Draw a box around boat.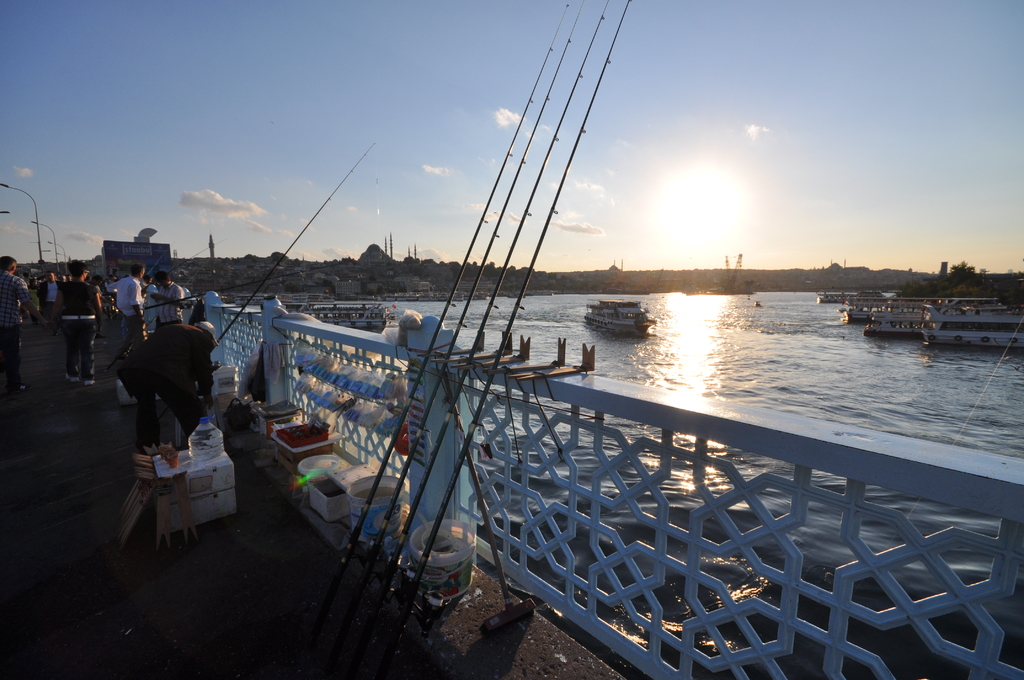
region(300, 295, 394, 330).
